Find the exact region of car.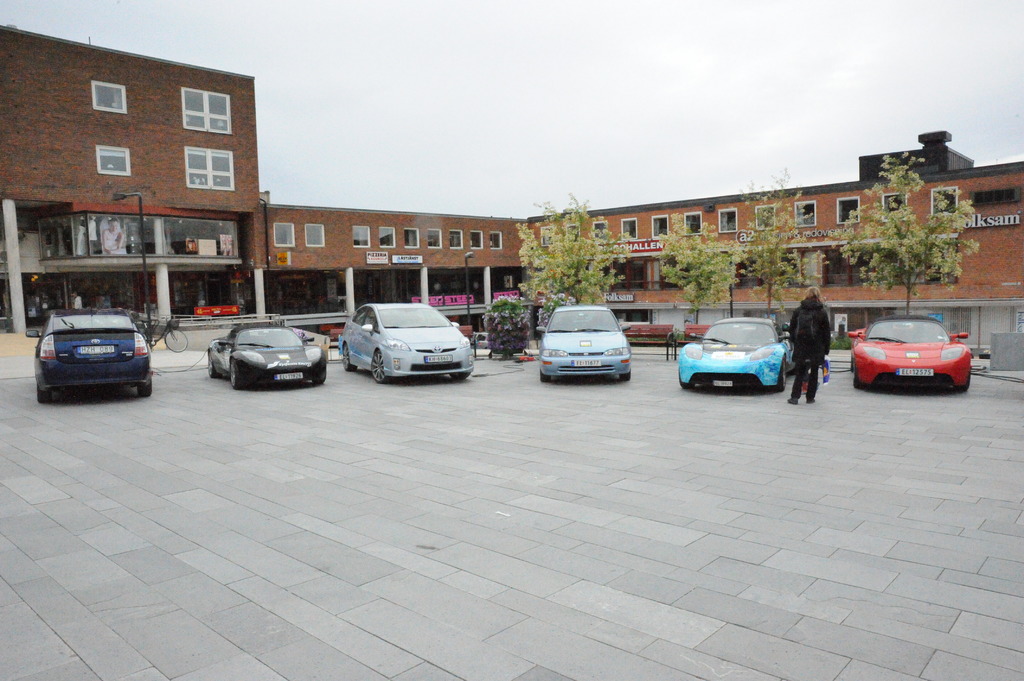
Exact region: 341:301:477:382.
